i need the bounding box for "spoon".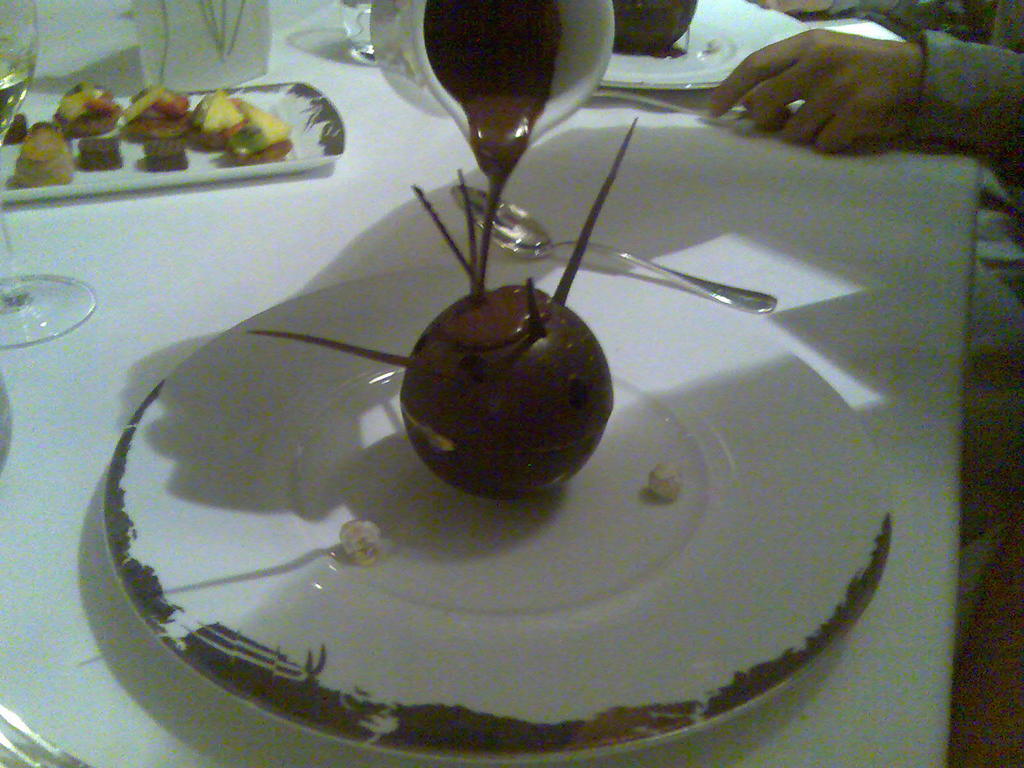
Here it is: {"left": 447, "top": 182, "right": 774, "bottom": 316}.
